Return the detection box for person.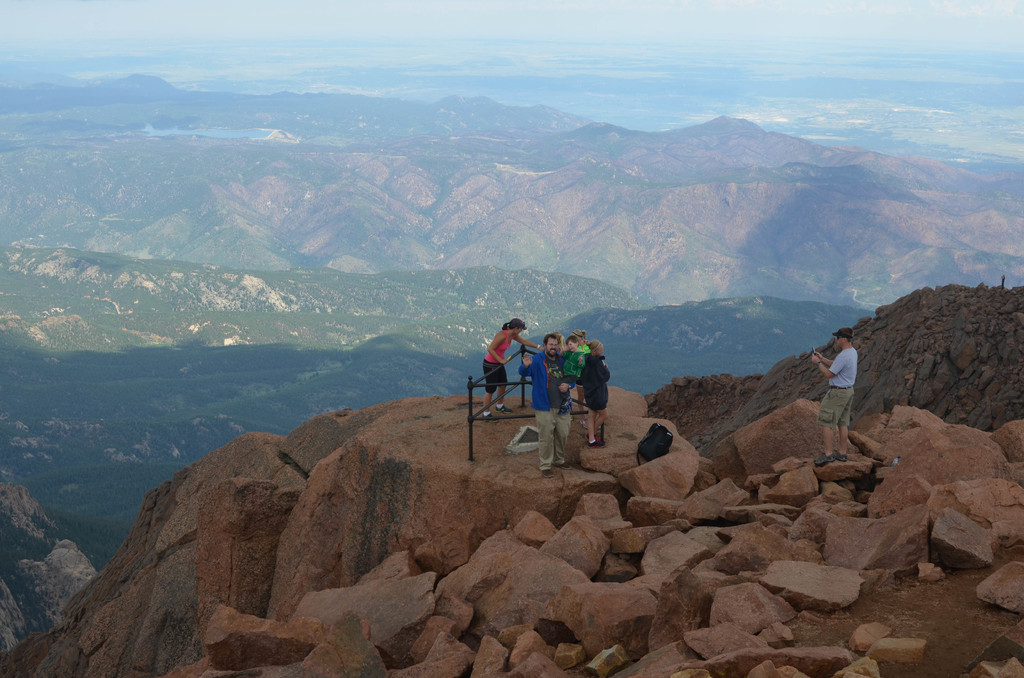
locate(575, 330, 585, 407).
